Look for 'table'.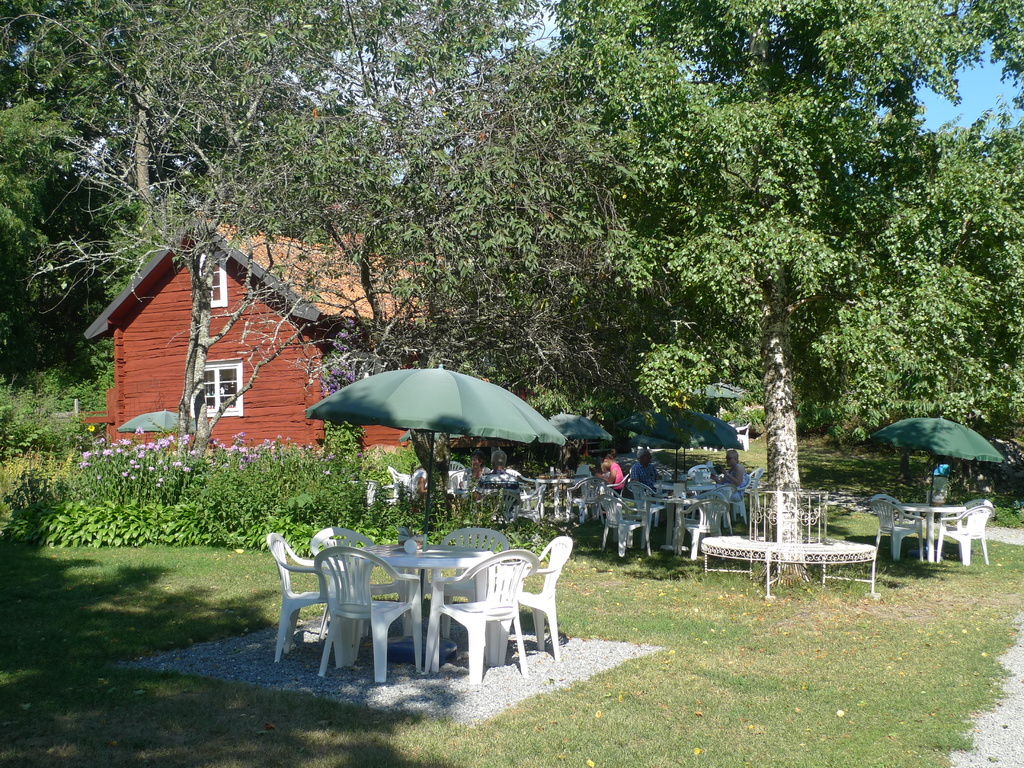
Found: [657, 481, 720, 548].
